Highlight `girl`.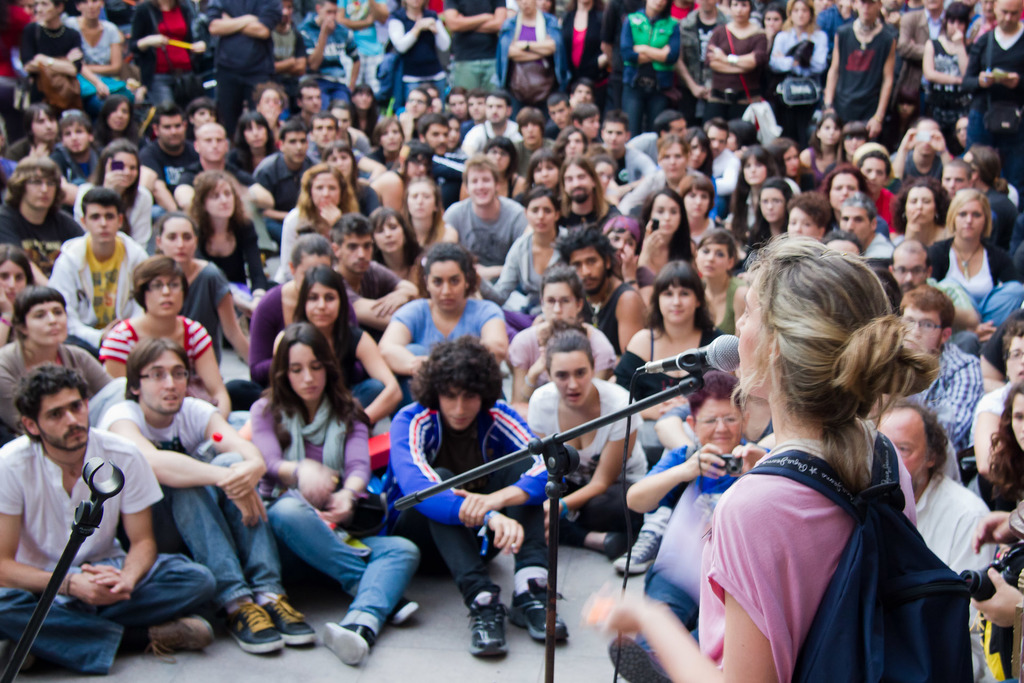
Highlighted region: Rect(525, 315, 650, 554).
